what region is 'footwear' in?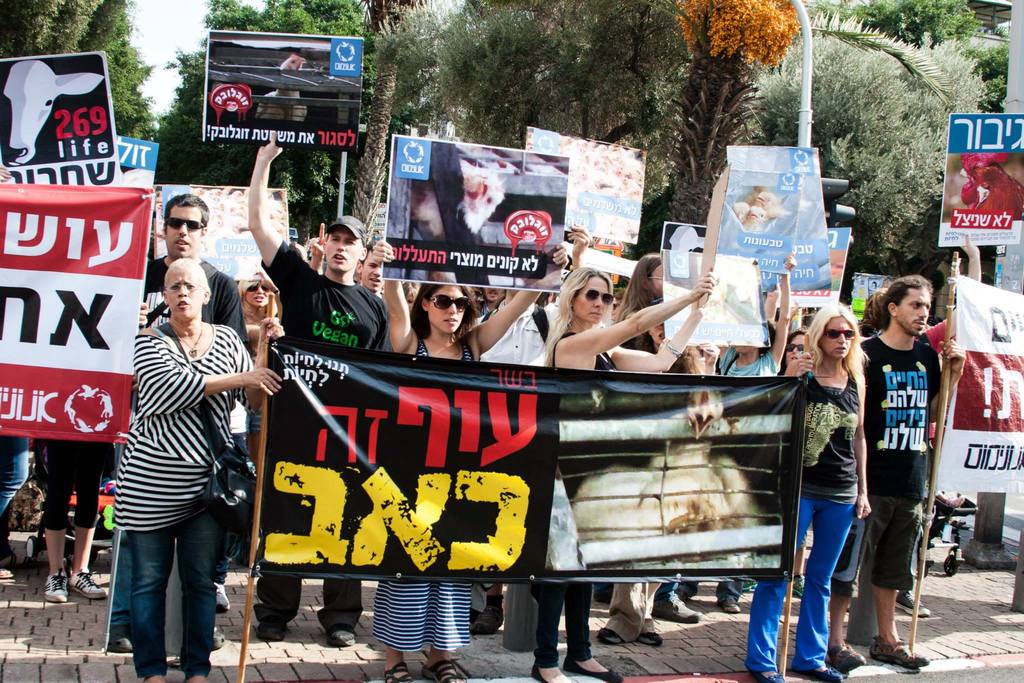
BBox(828, 638, 865, 670).
